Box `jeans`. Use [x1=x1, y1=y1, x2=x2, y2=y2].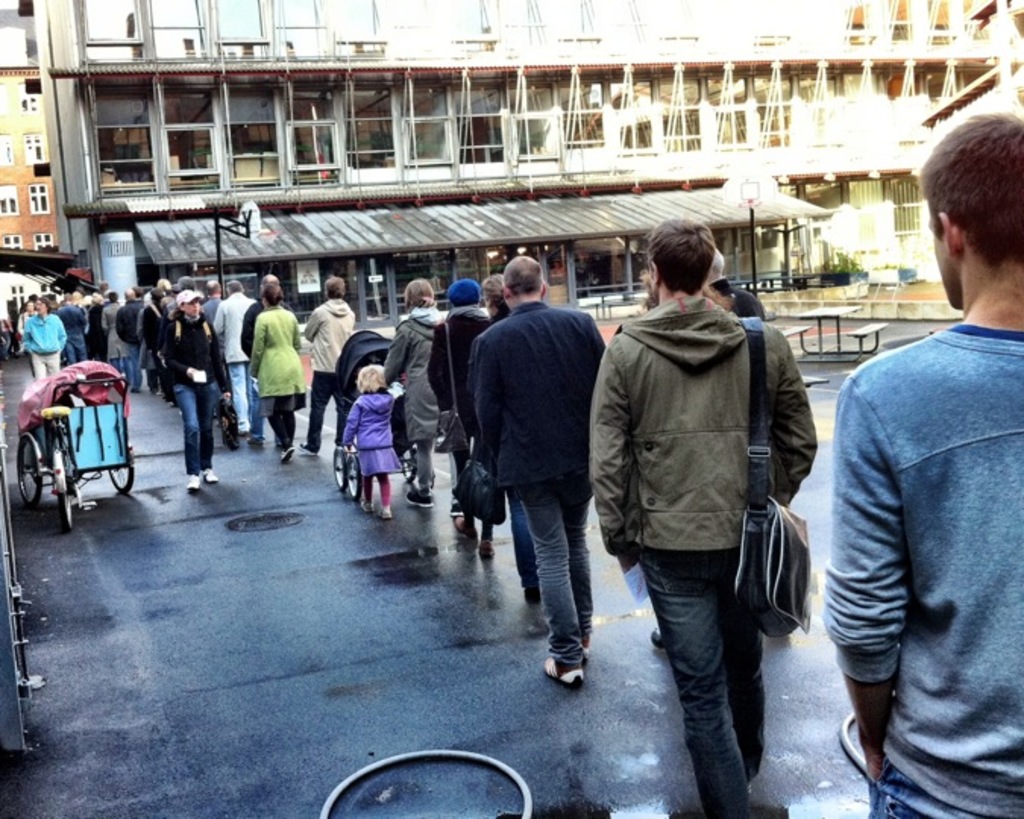
[x1=643, y1=549, x2=765, y2=817].
